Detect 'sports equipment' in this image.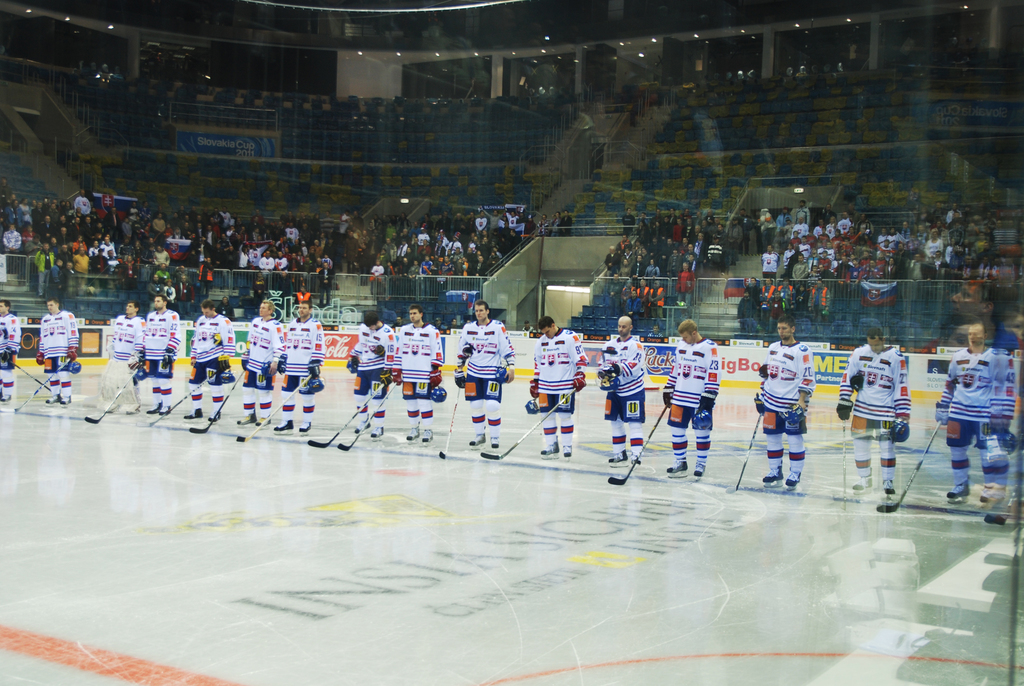
Detection: [left=135, top=370, right=216, bottom=429].
